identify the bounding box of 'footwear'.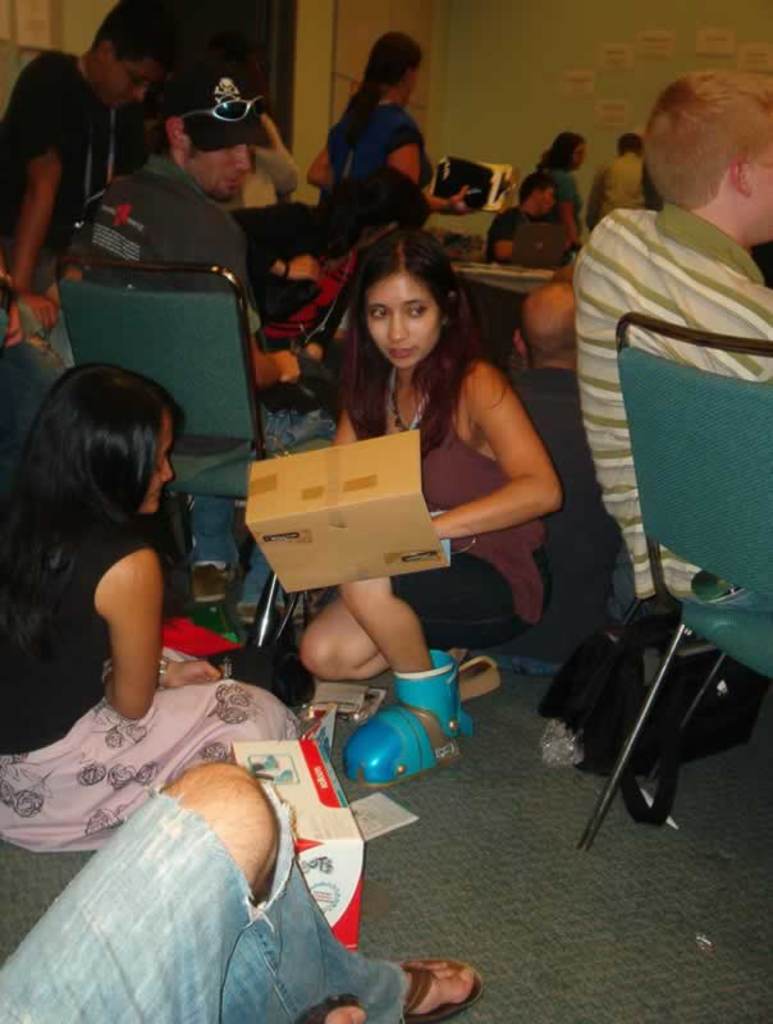
[left=340, top=646, right=470, bottom=791].
